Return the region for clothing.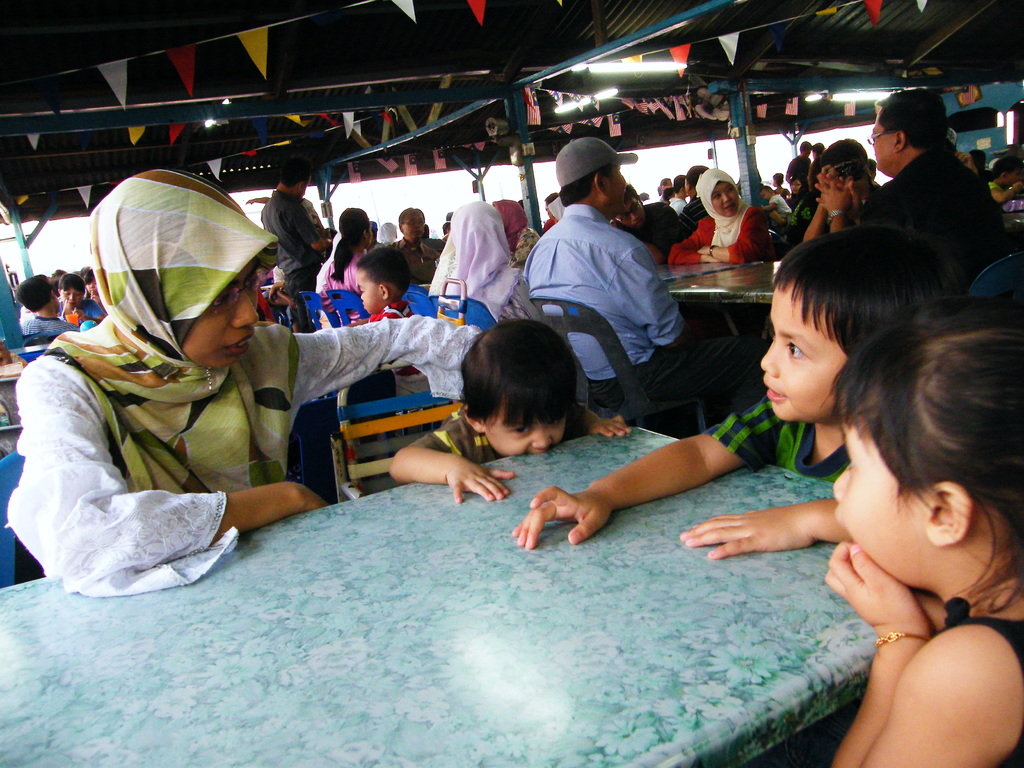
(525, 200, 765, 426).
